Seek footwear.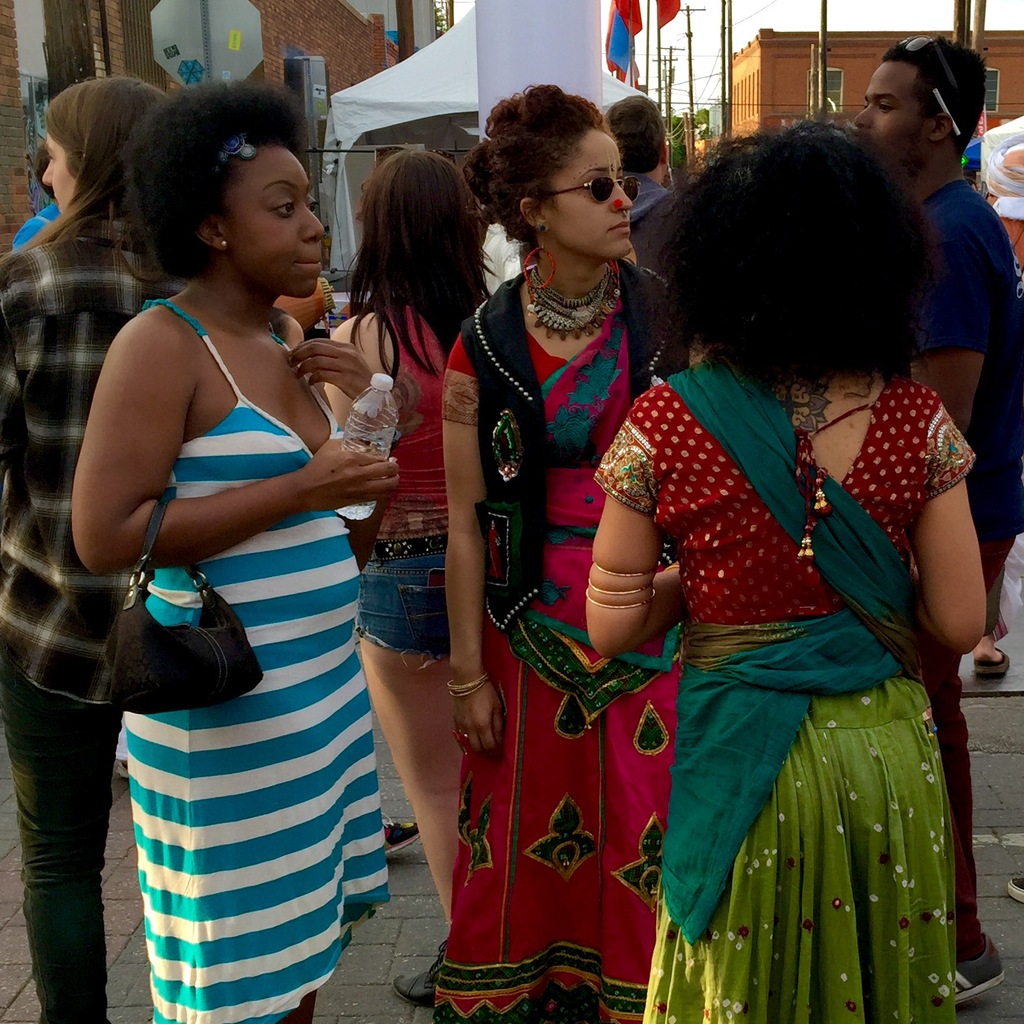
<box>381,808,418,852</box>.
